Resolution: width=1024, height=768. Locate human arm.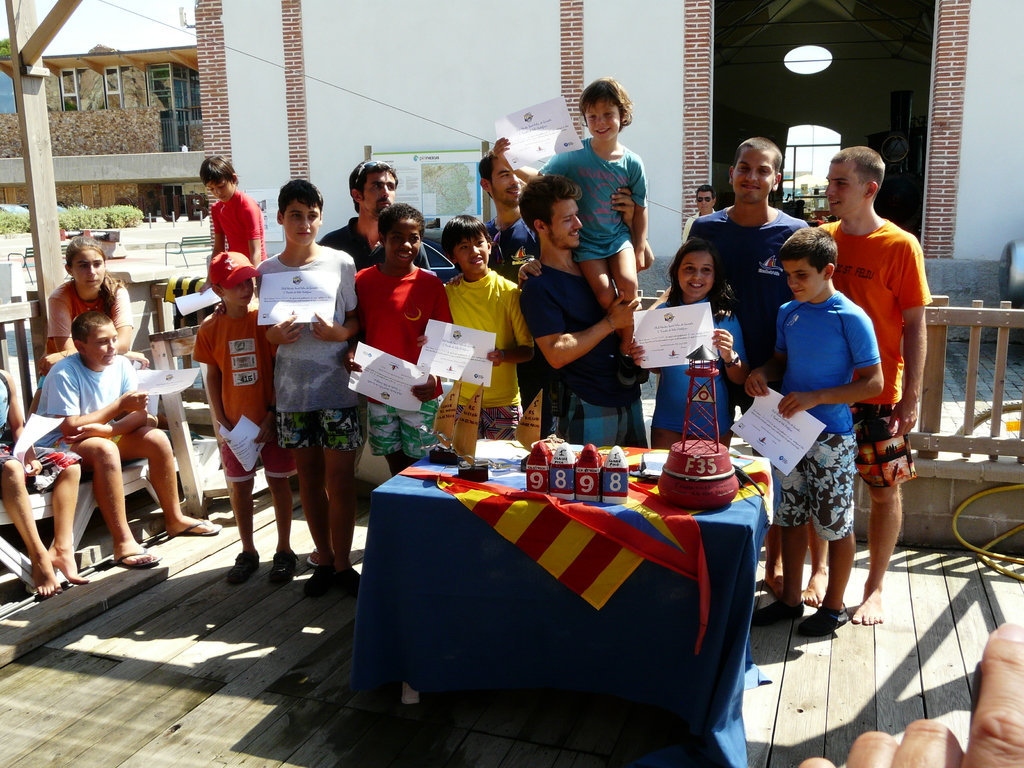
<region>412, 273, 452, 401</region>.
